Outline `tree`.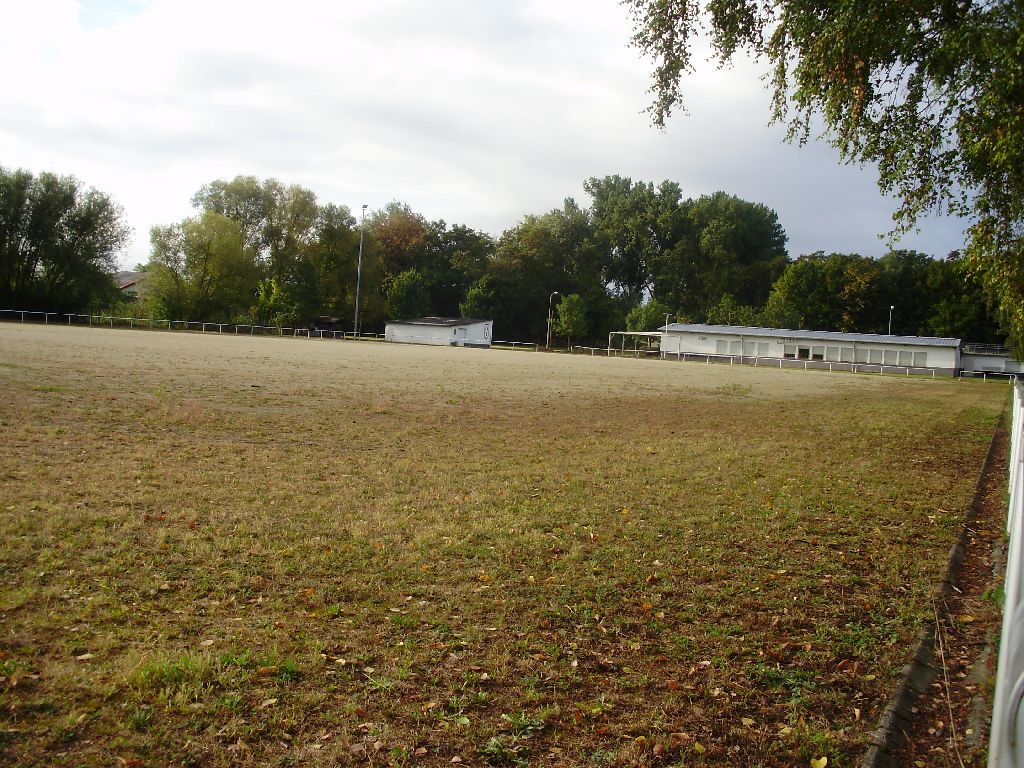
Outline: 613, 0, 1023, 364.
